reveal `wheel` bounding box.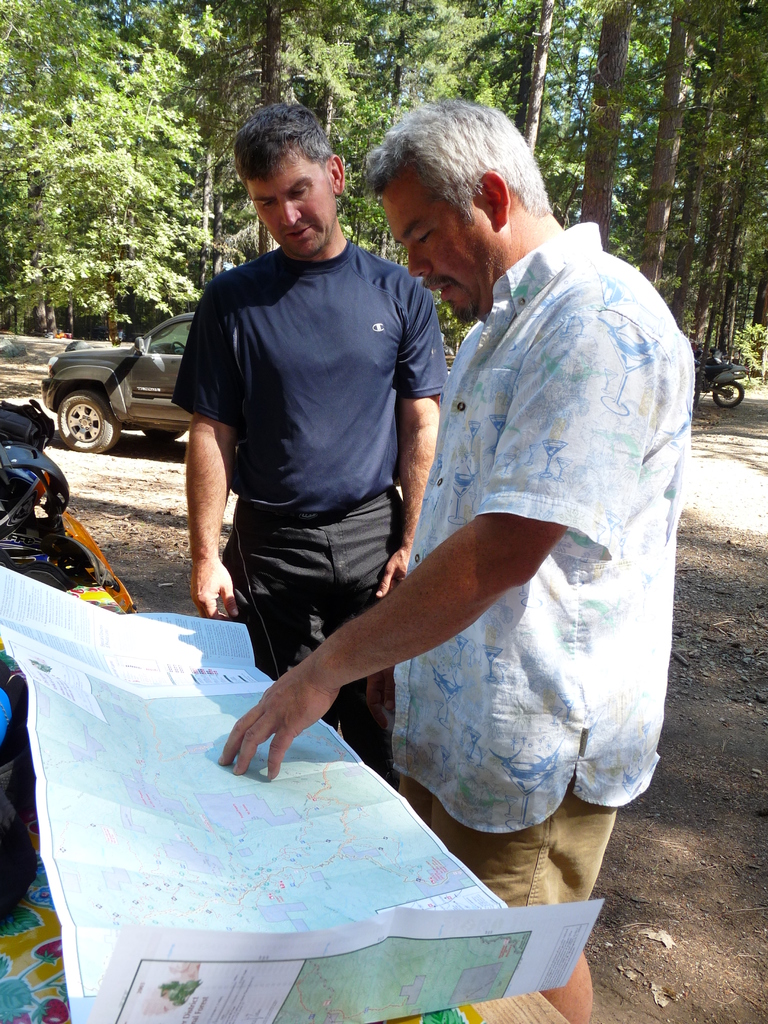
Revealed: x1=712, y1=382, x2=744, y2=406.
